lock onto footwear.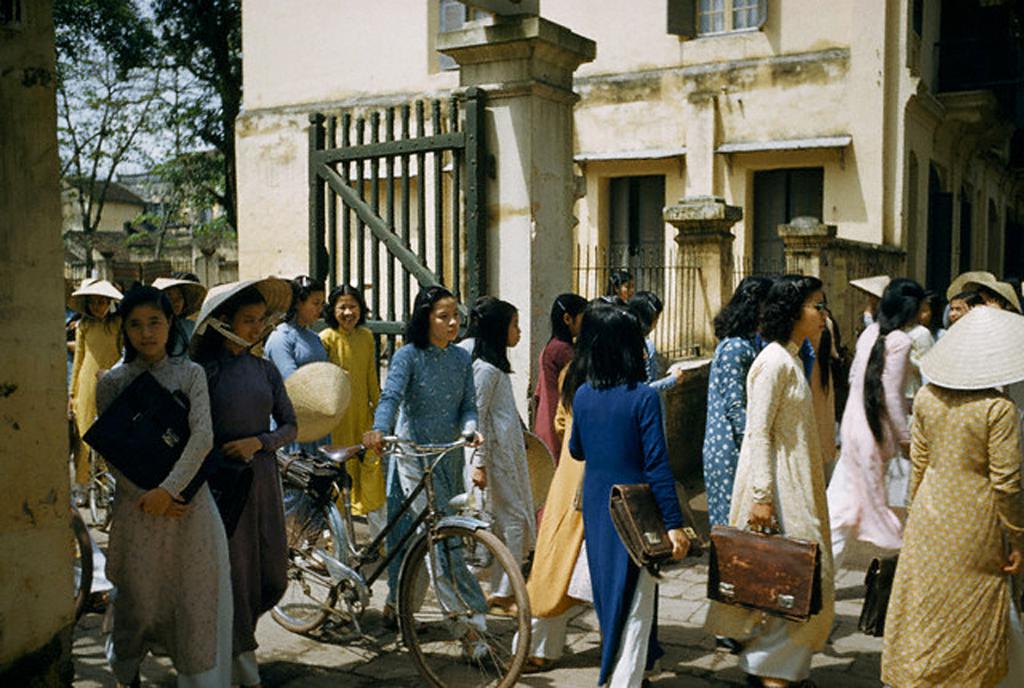
Locked: {"left": 513, "top": 659, "right": 562, "bottom": 670}.
